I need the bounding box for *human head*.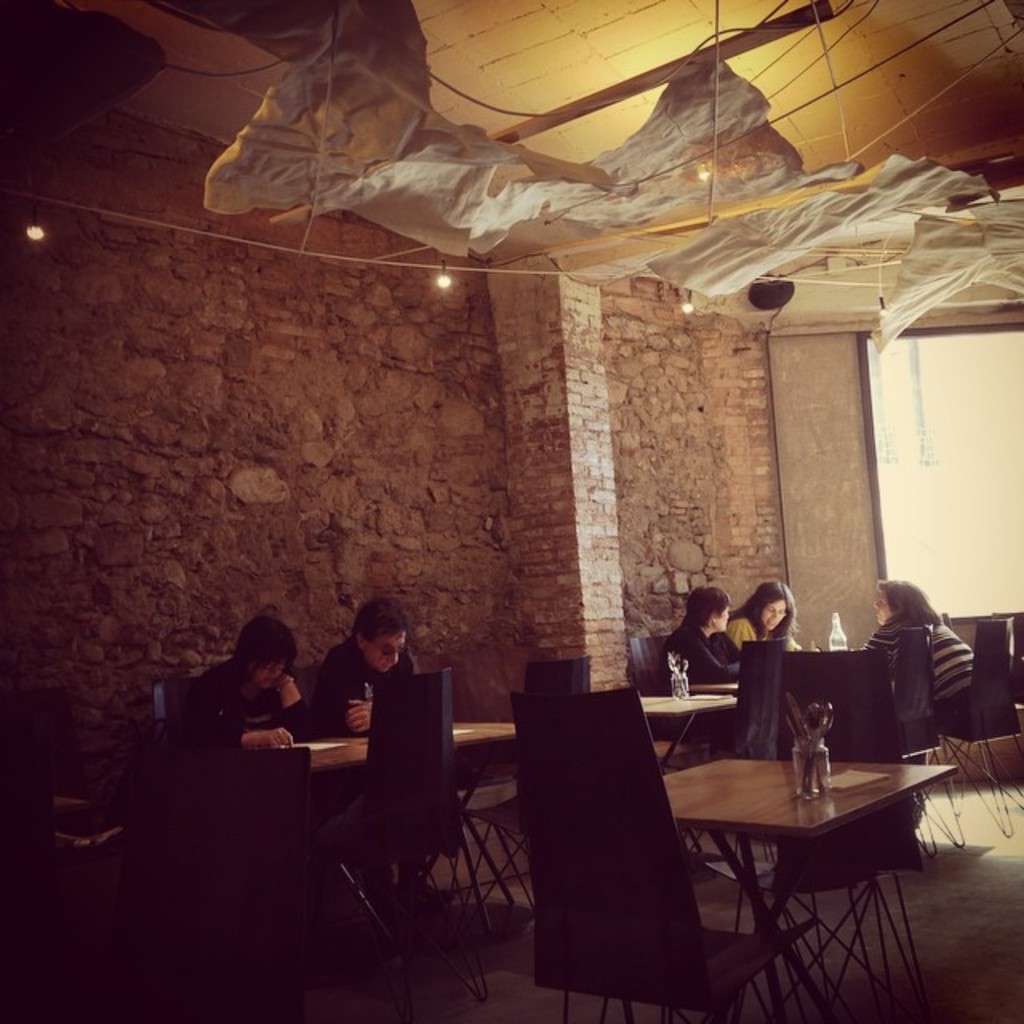
Here it is: [x1=869, y1=576, x2=926, y2=635].
